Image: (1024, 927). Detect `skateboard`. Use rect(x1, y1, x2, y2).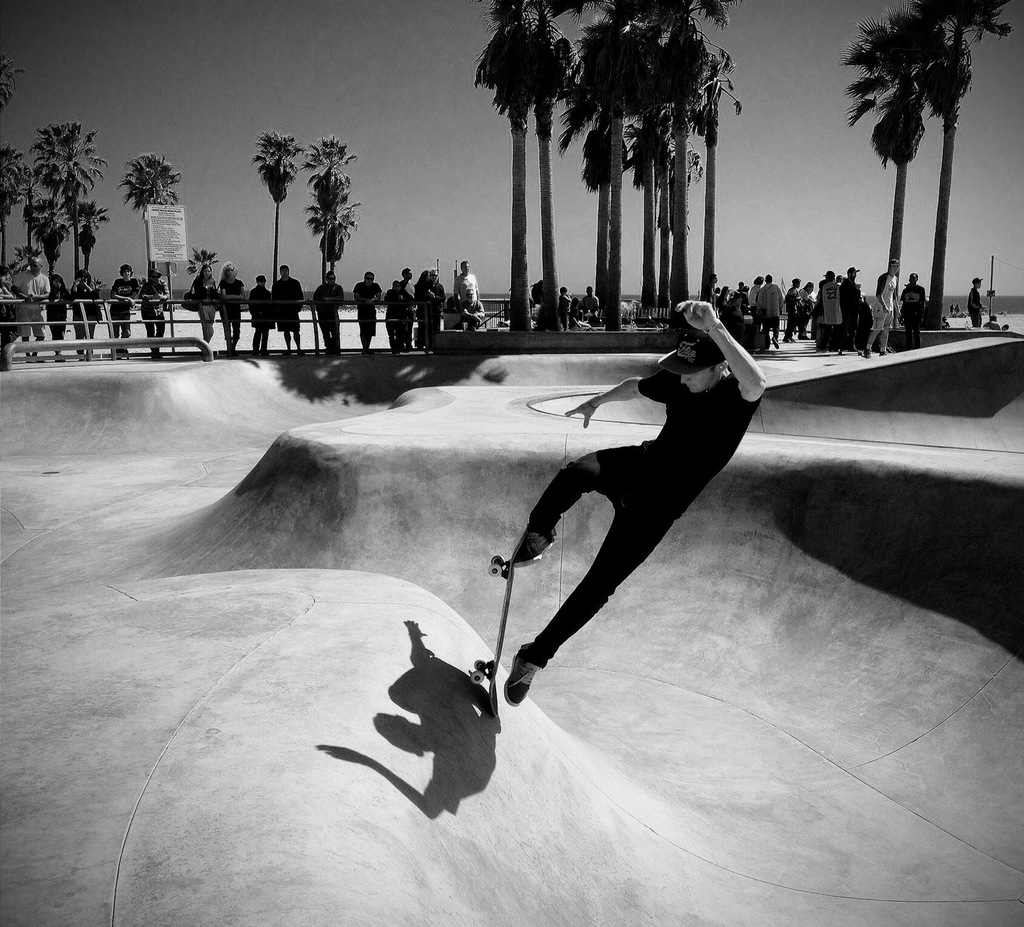
rect(463, 542, 524, 730).
